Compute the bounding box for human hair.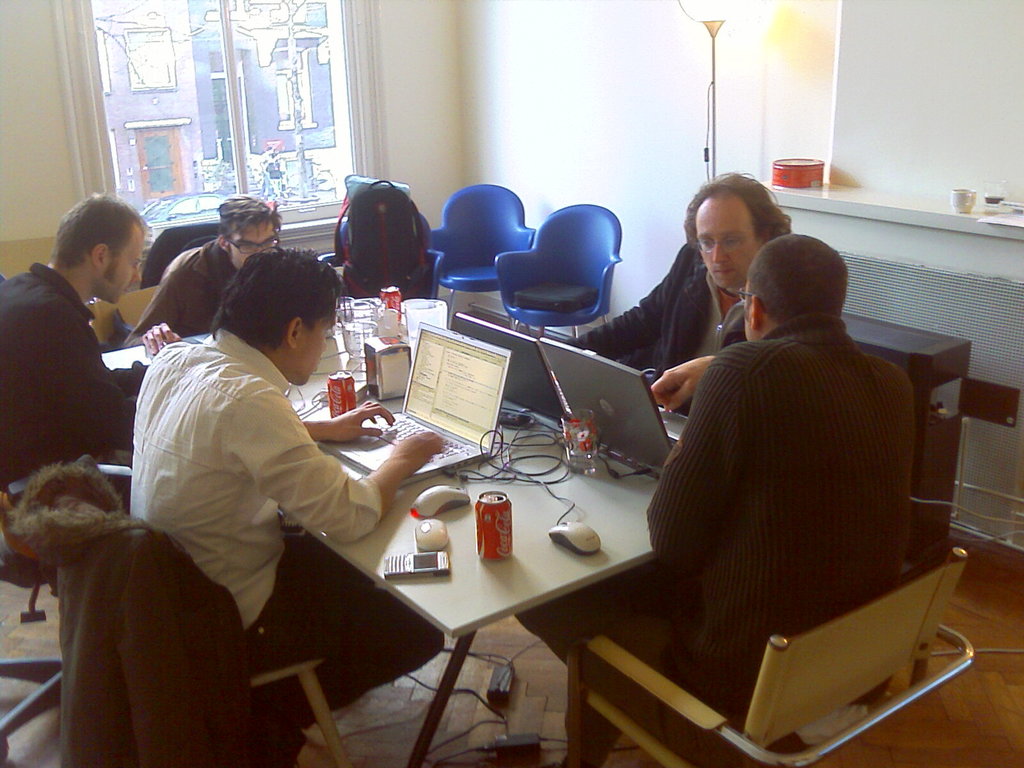
x1=206, y1=246, x2=344, y2=357.
